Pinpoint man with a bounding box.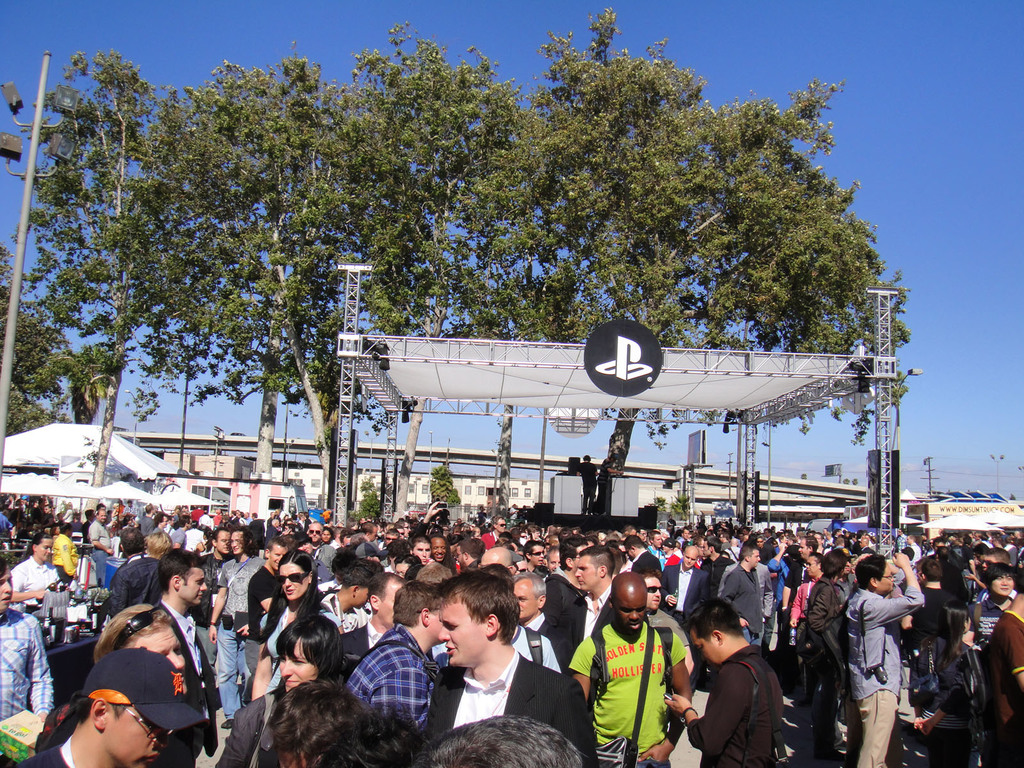
(x1=568, y1=546, x2=621, y2=659).
